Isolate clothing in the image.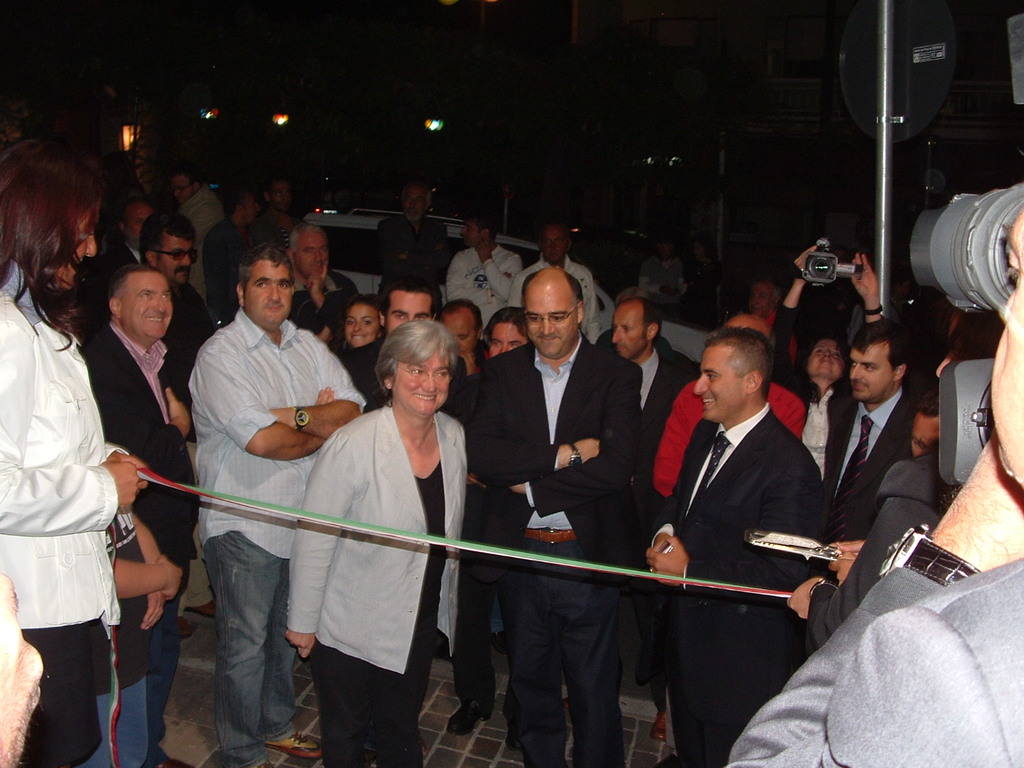
Isolated region: crop(0, 295, 123, 767).
